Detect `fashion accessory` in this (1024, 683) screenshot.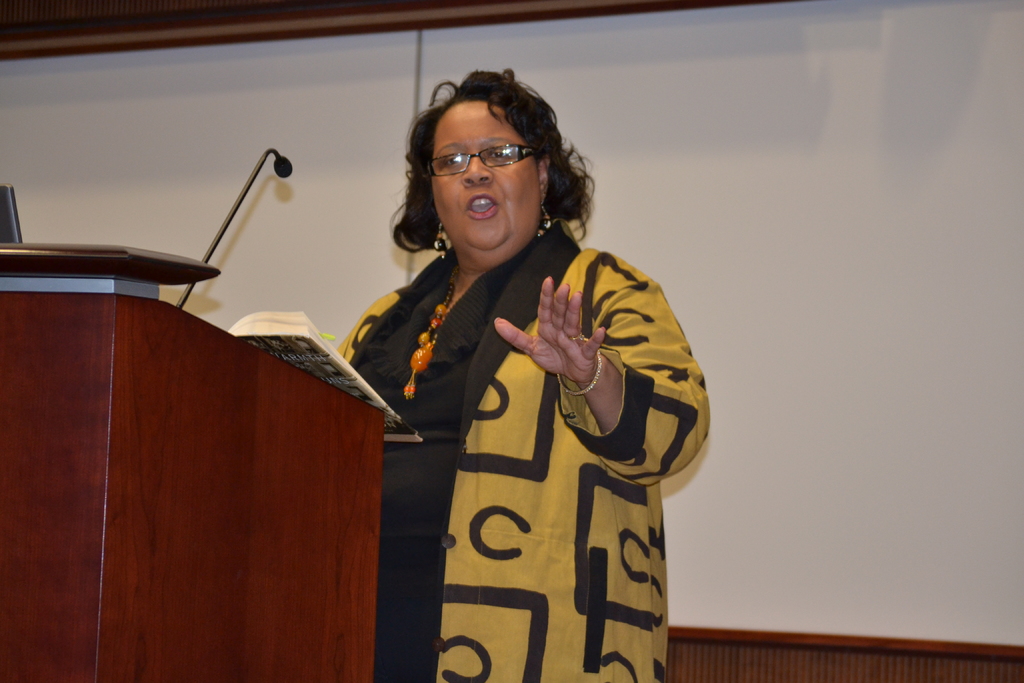
Detection: {"x1": 555, "y1": 349, "x2": 602, "y2": 399}.
